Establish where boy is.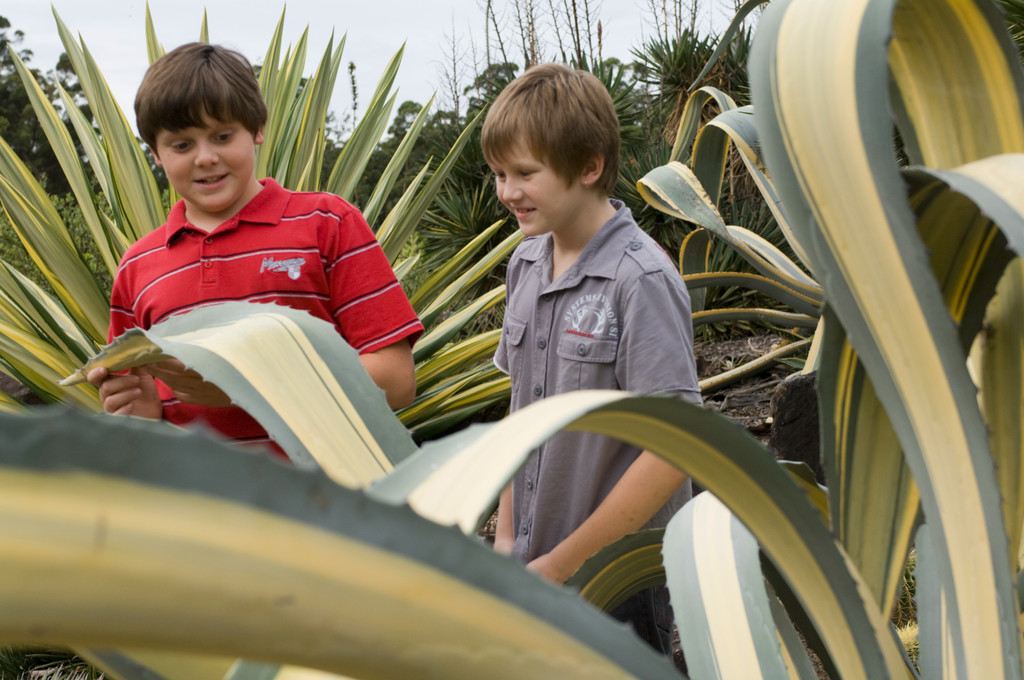
Established at Rect(82, 58, 435, 419).
